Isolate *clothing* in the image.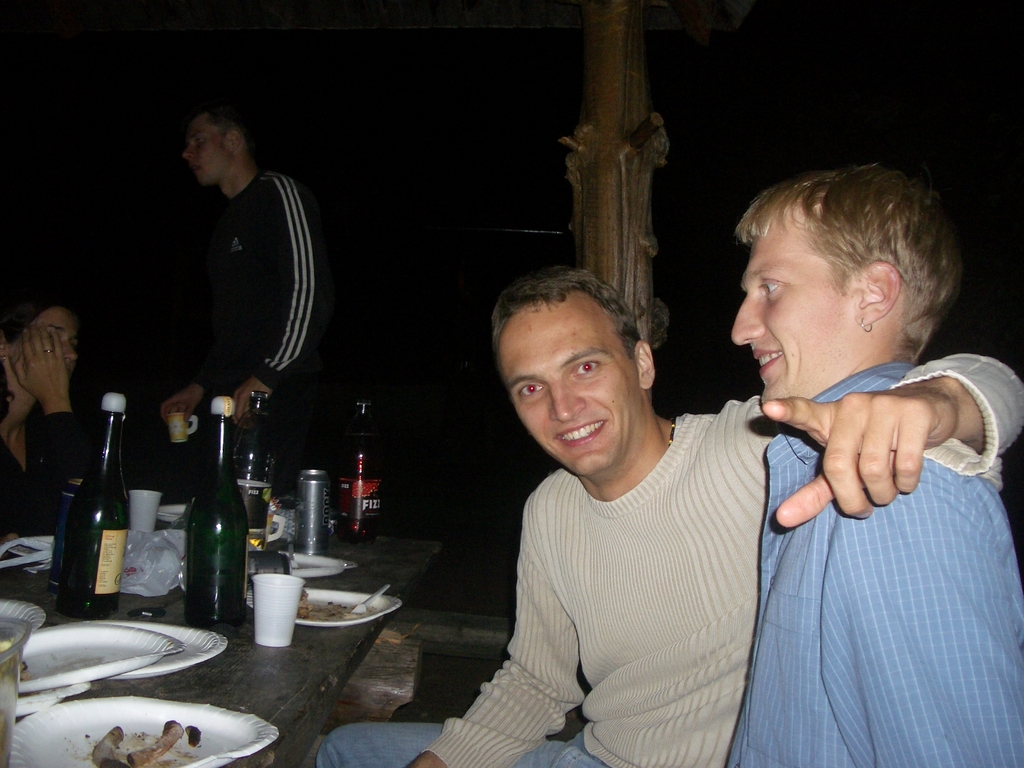
Isolated region: crop(11, 403, 86, 547).
